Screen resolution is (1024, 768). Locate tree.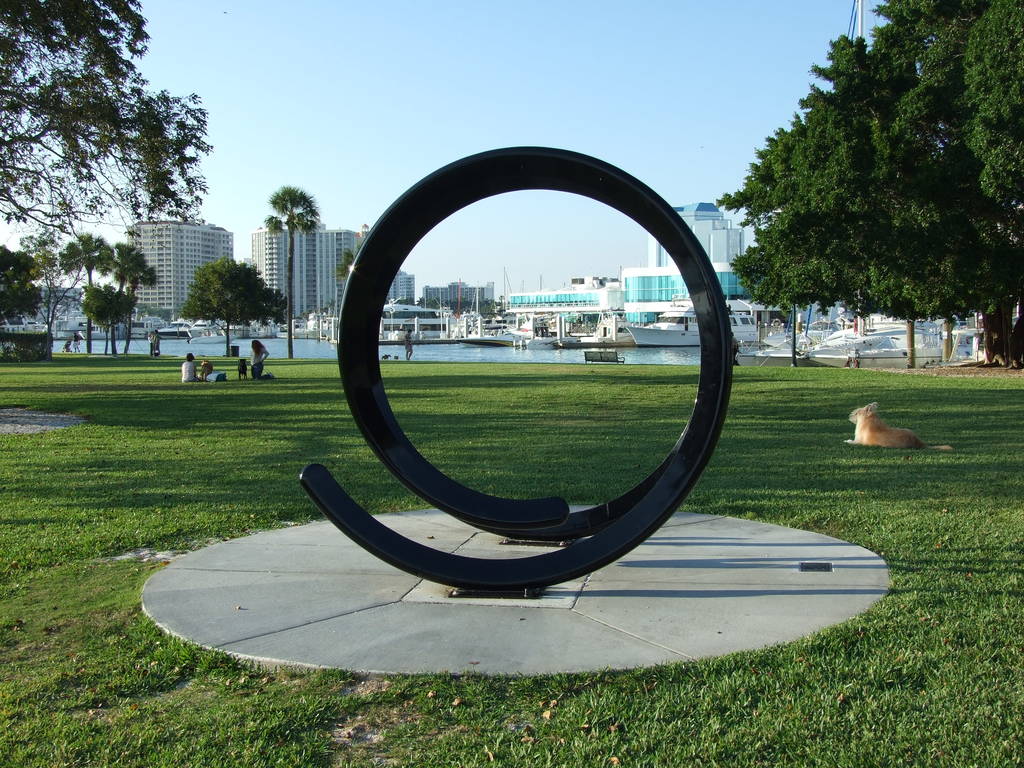
[133,302,148,319].
